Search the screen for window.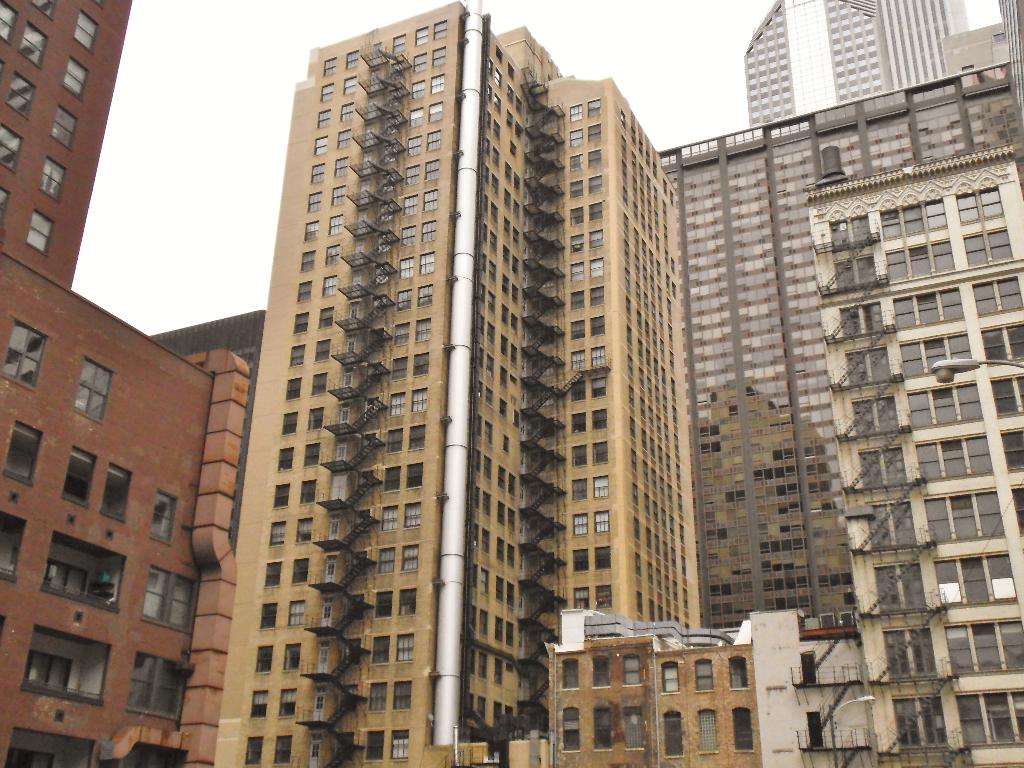
Found at rect(574, 447, 588, 465).
